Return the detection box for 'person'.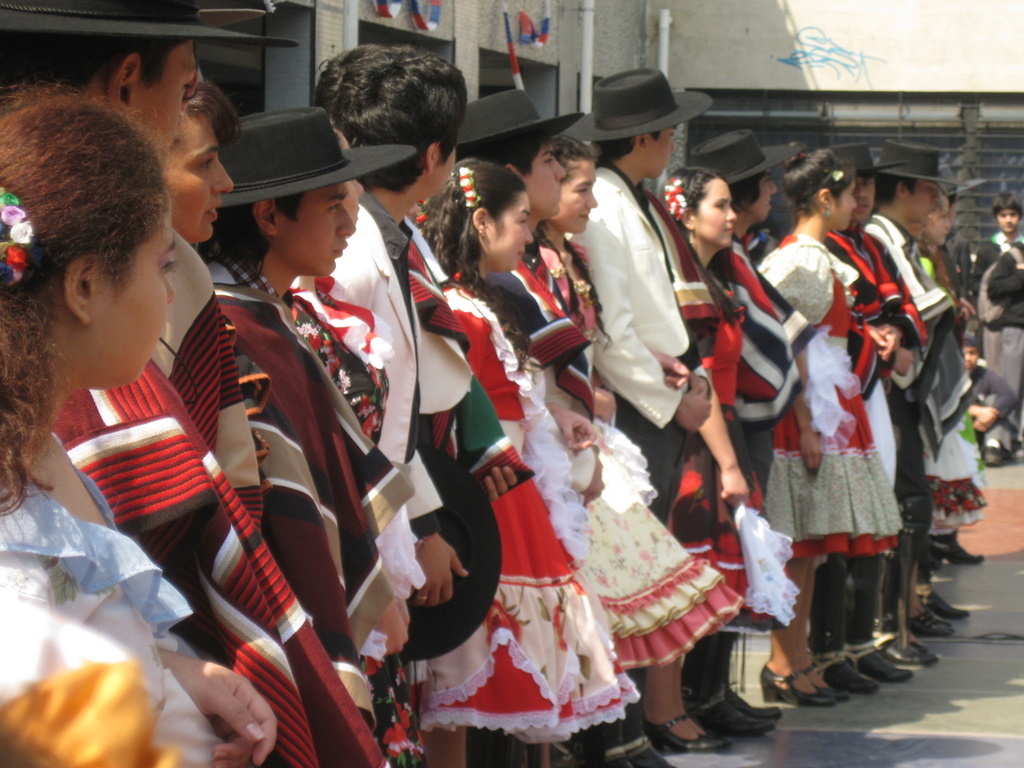
[682, 159, 762, 711].
